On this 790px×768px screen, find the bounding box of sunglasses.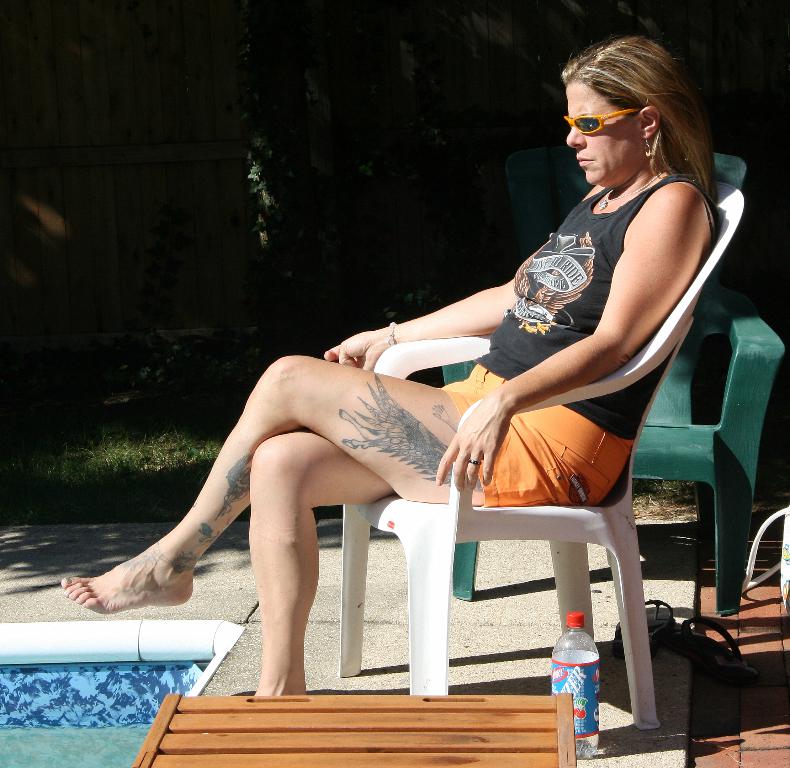
Bounding box: 562 110 641 136.
